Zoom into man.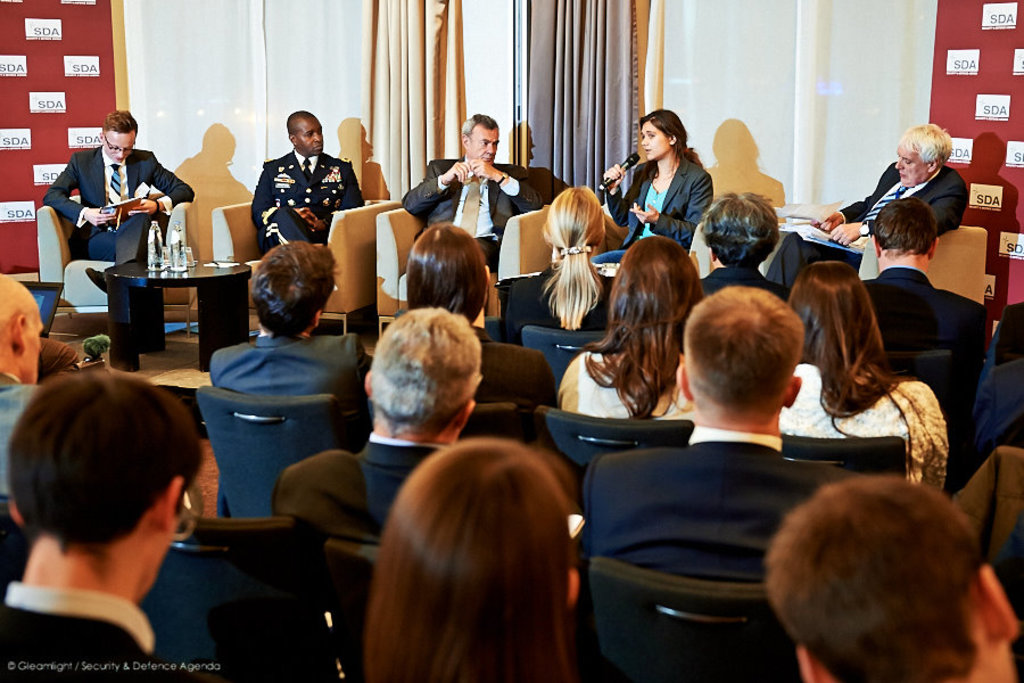
Zoom target: box(1, 368, 200, 682).
